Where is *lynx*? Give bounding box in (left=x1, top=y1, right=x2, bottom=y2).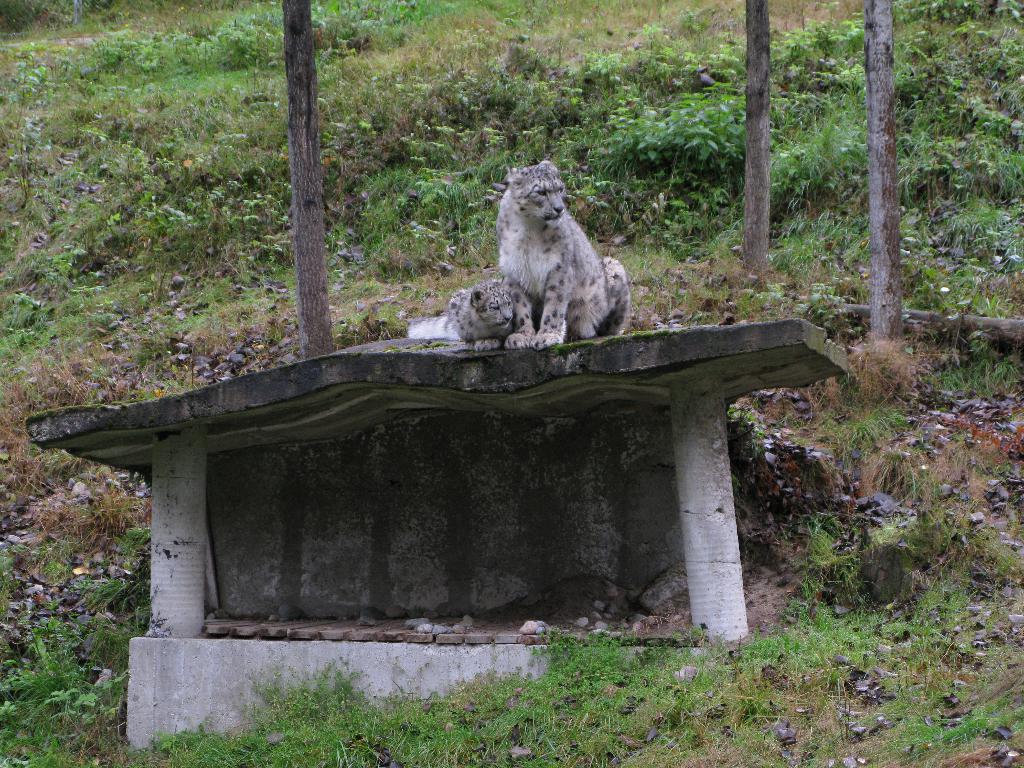
(left=406, top=273, right=514, bottom=351).
